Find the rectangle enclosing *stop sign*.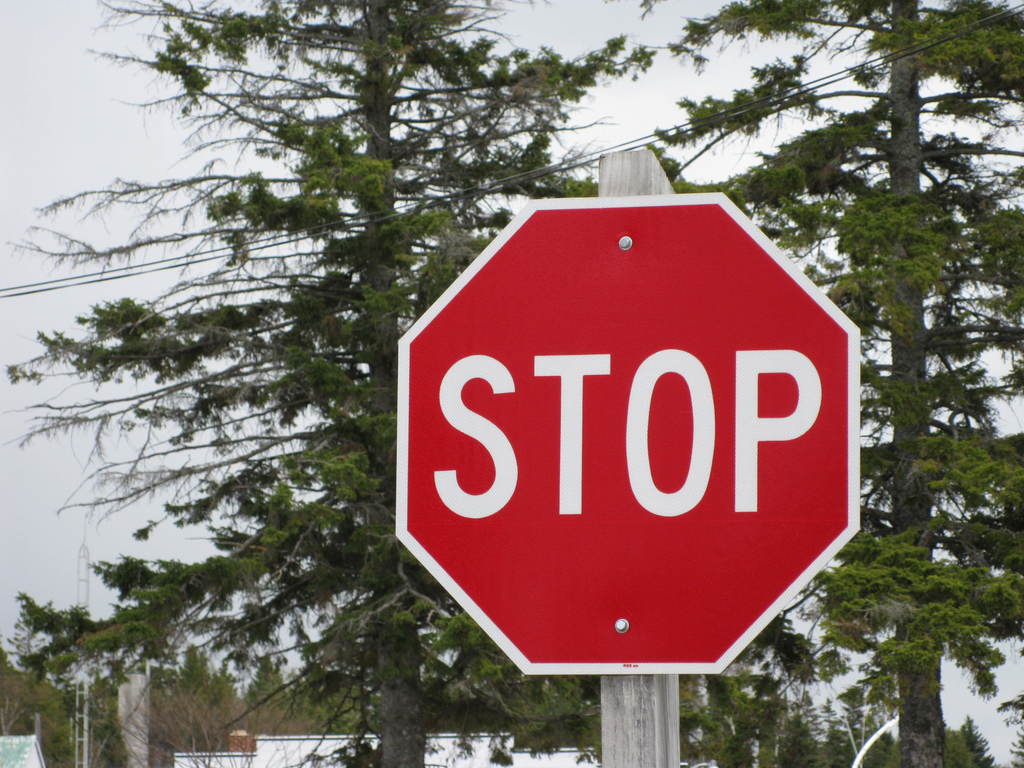
bbox(393, 190, 863, 678).
